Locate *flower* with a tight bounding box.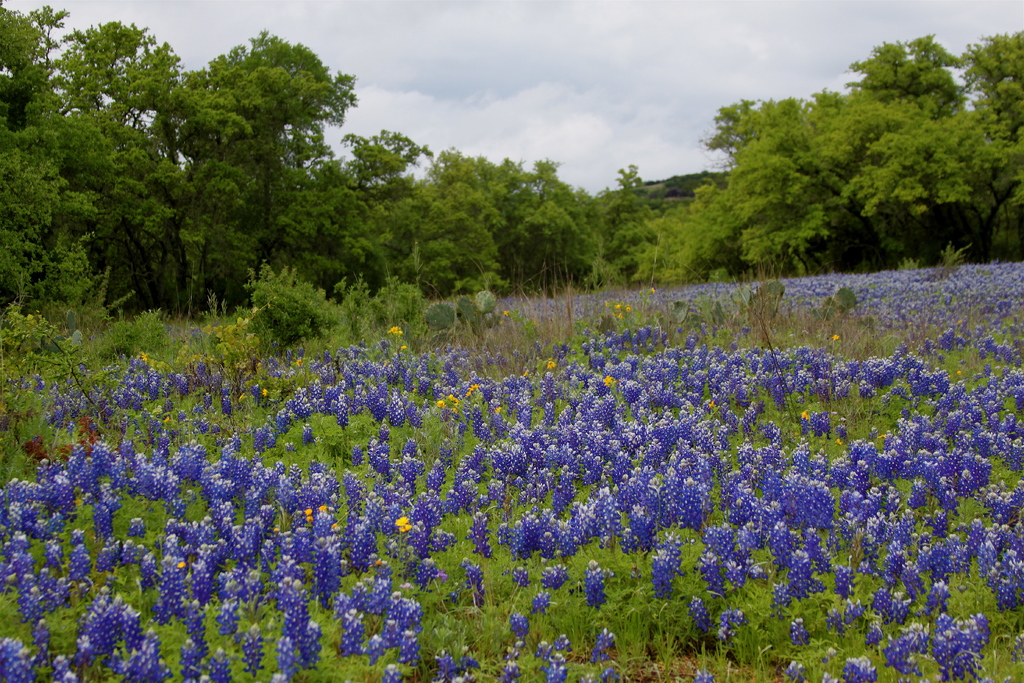
[330, 524, 337, 531].
